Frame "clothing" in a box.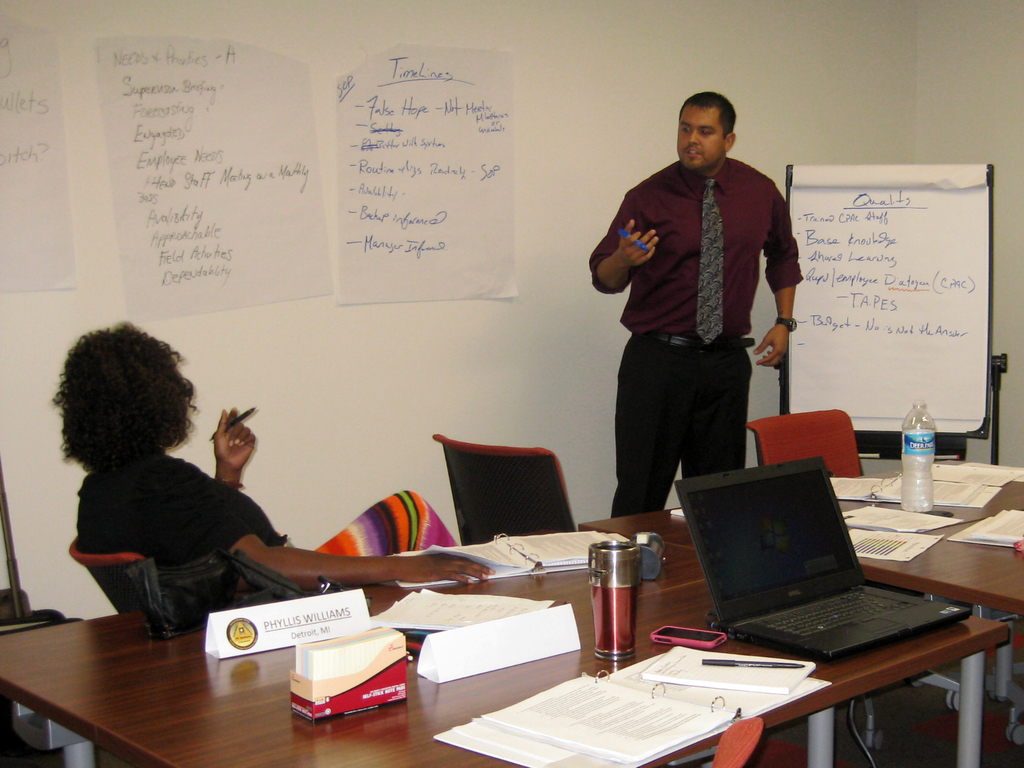
<bbox>88, 454, 460, 611</bbox>.
